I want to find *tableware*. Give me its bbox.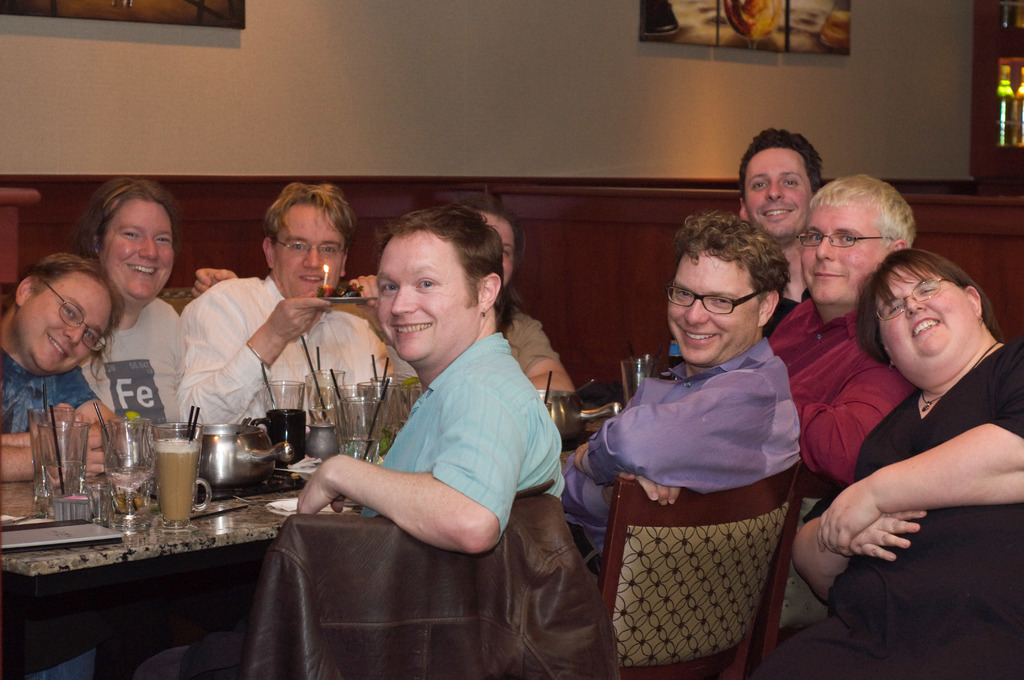
select_region(340, 403, 389, 462).
